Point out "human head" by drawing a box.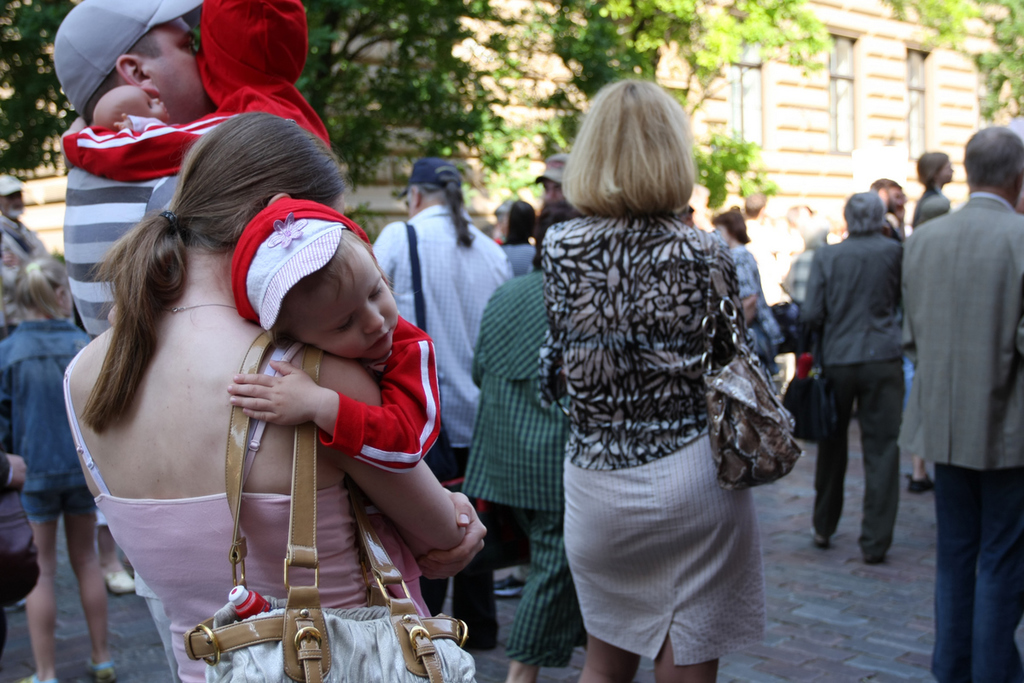
l=572, t=74, r=695, b=198.
